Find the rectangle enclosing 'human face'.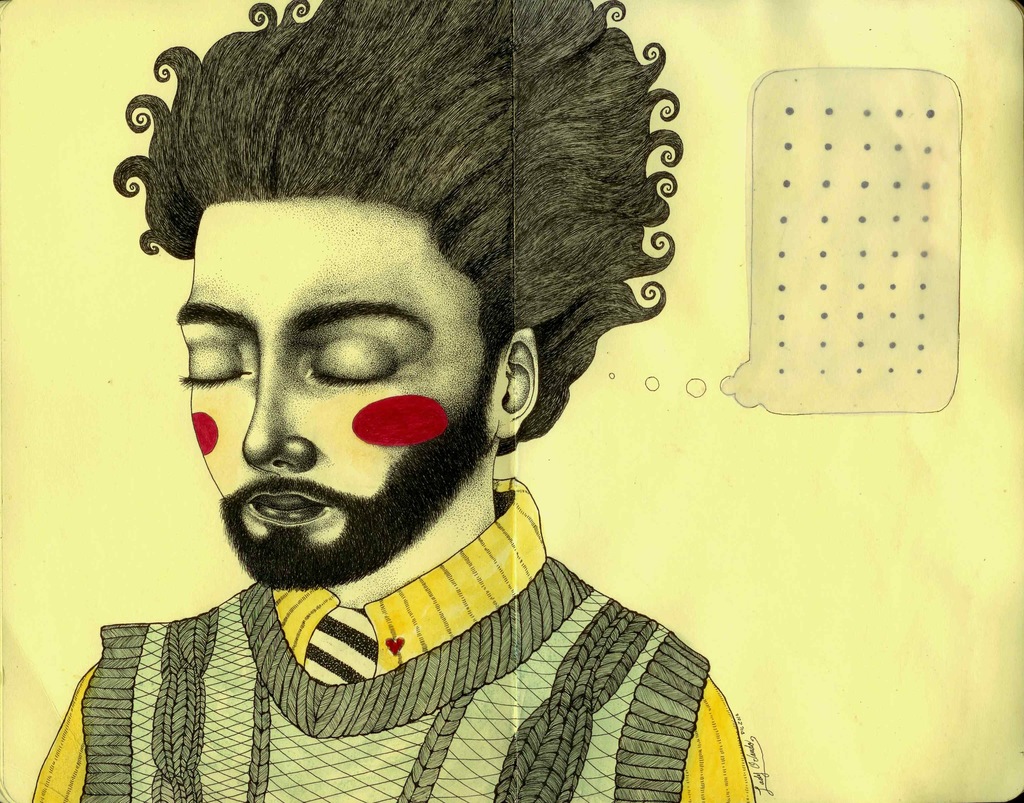
locate(177, 193, 504, 591).
